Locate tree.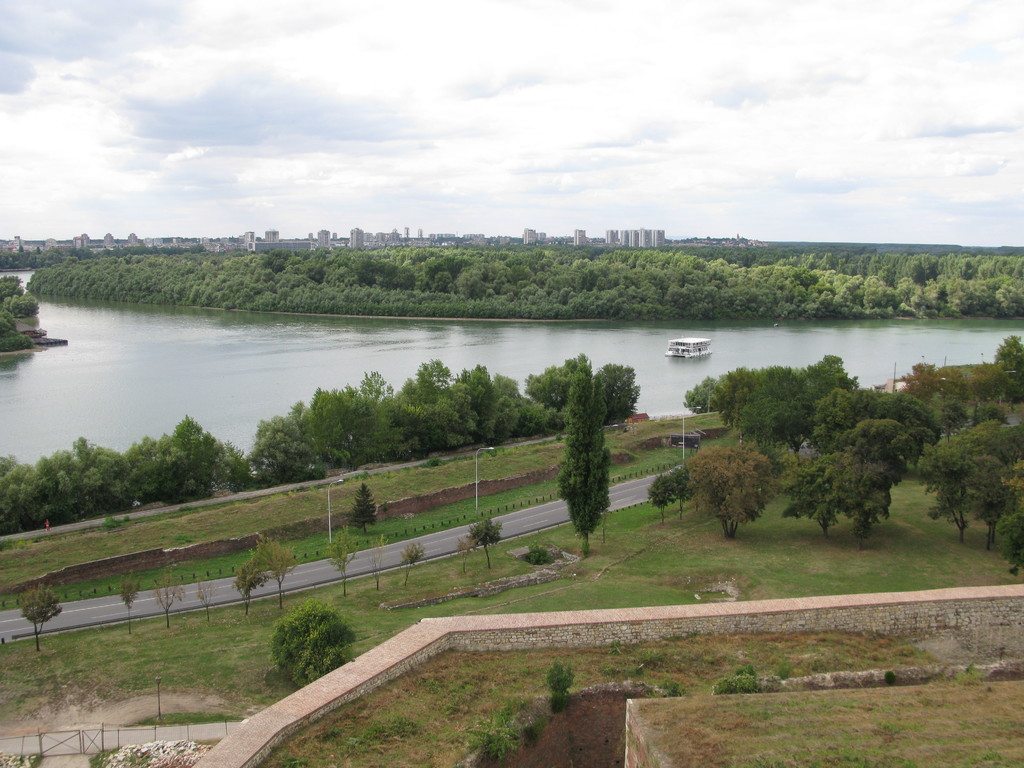
Bounding box: region(996, 445, 1023, 574).
